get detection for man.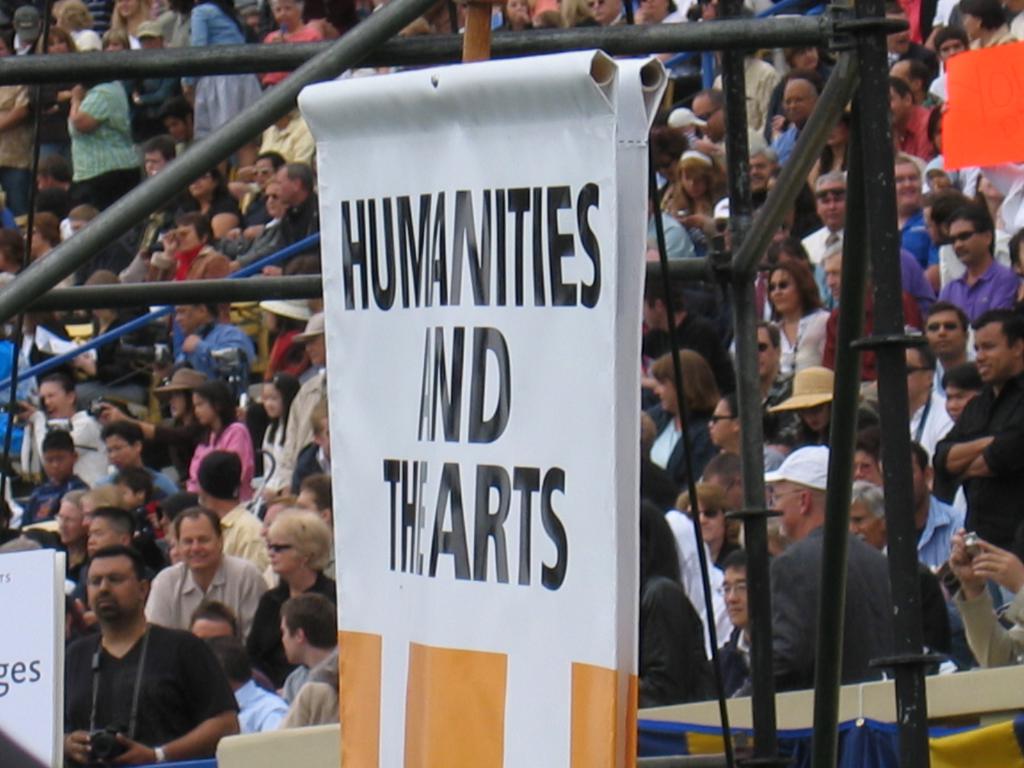
Detection: 890:74:932:170.
